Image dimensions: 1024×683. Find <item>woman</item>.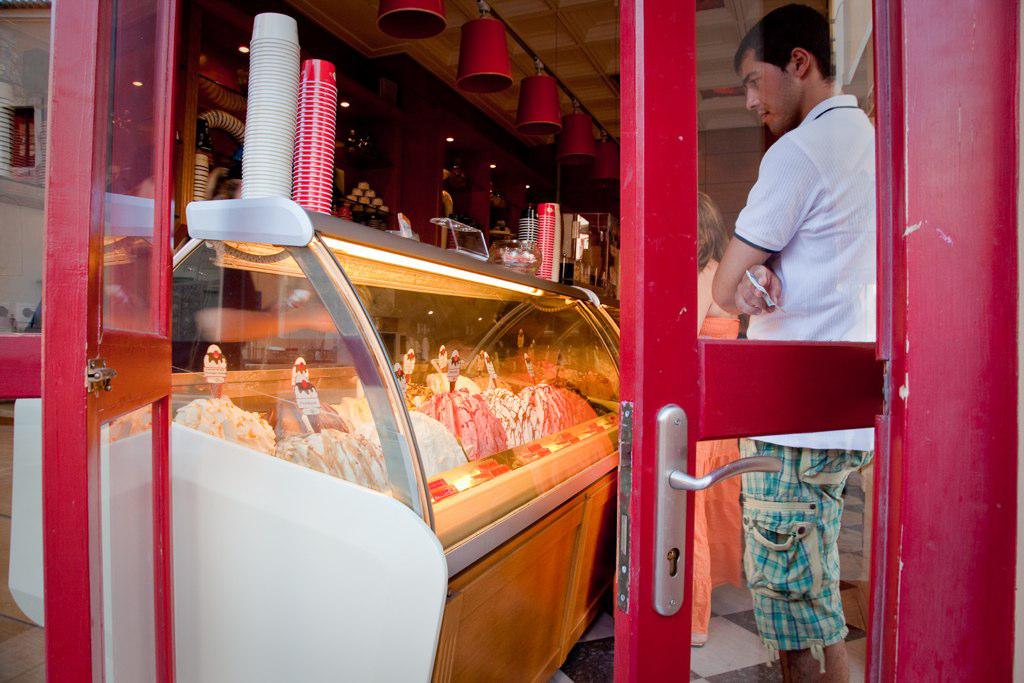
146, 160, 354, 363.
